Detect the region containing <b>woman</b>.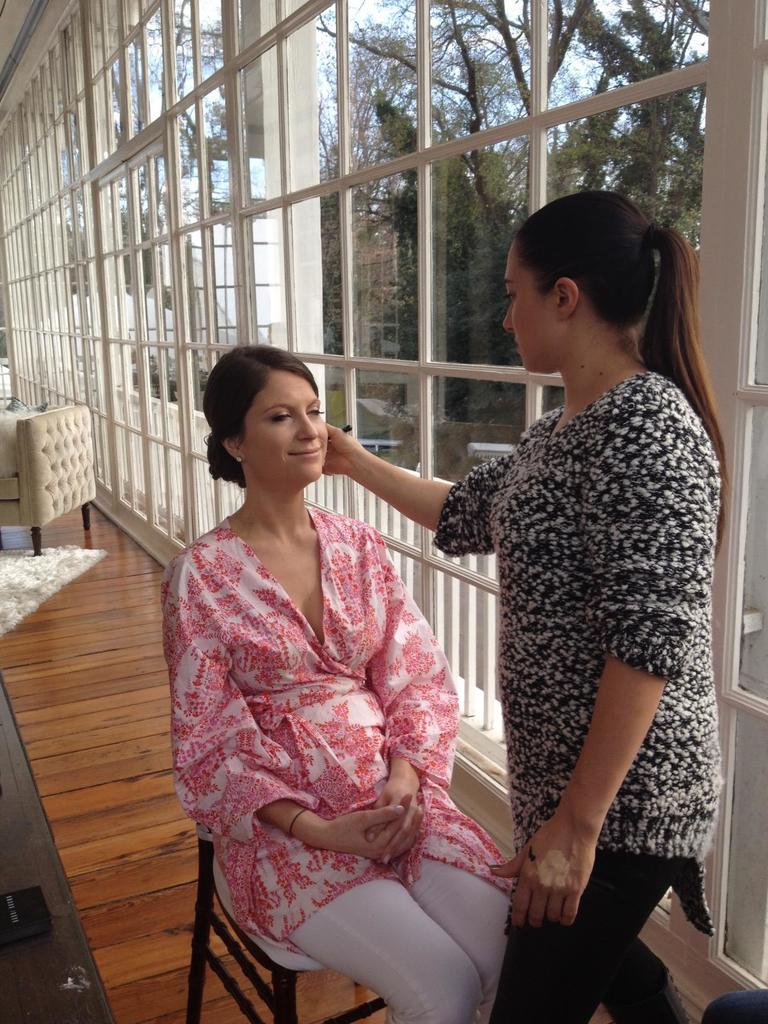
(324, 188, 733, 1023).
